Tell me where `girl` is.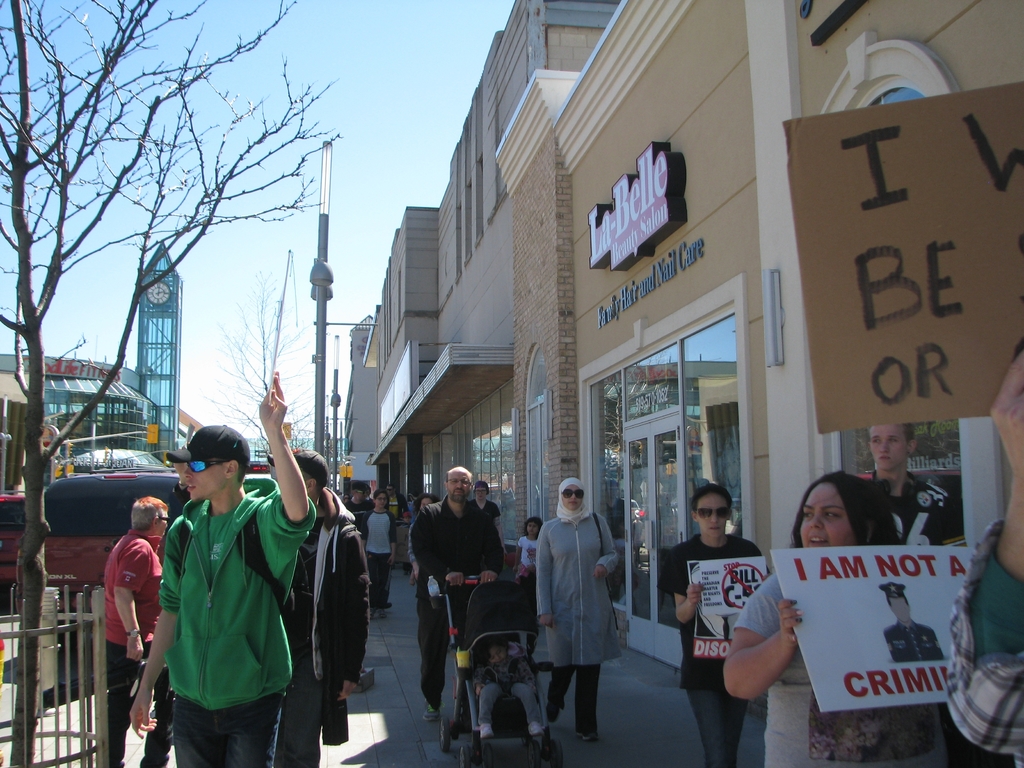
`girl` is at locate(515, 520, 538, 585).
